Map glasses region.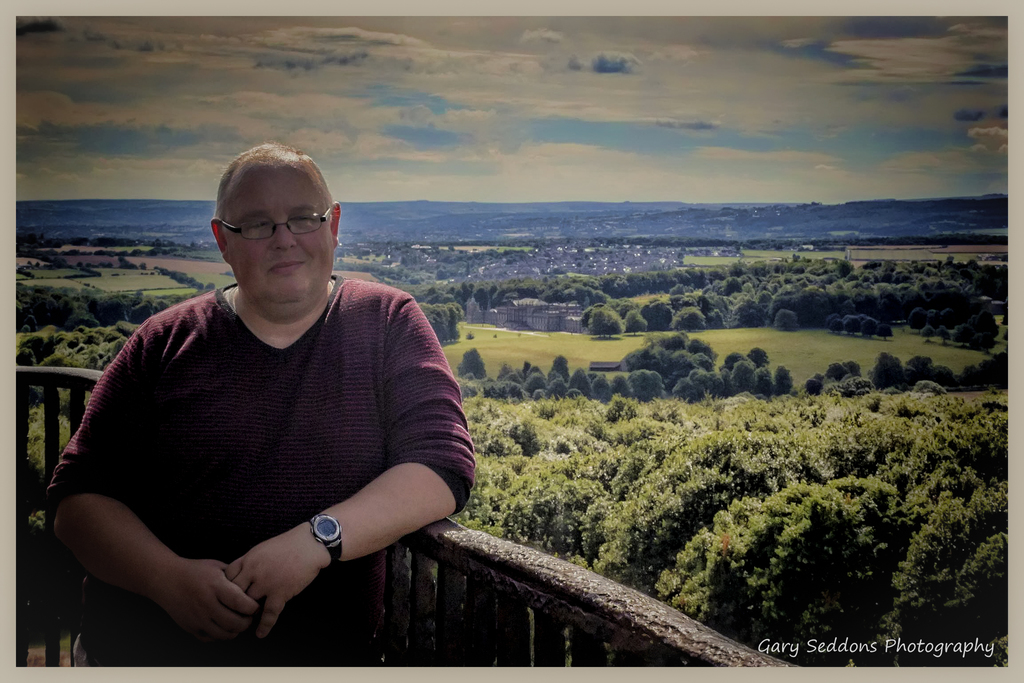
Mapped to <region>219, 204, 333, 241</region>.
